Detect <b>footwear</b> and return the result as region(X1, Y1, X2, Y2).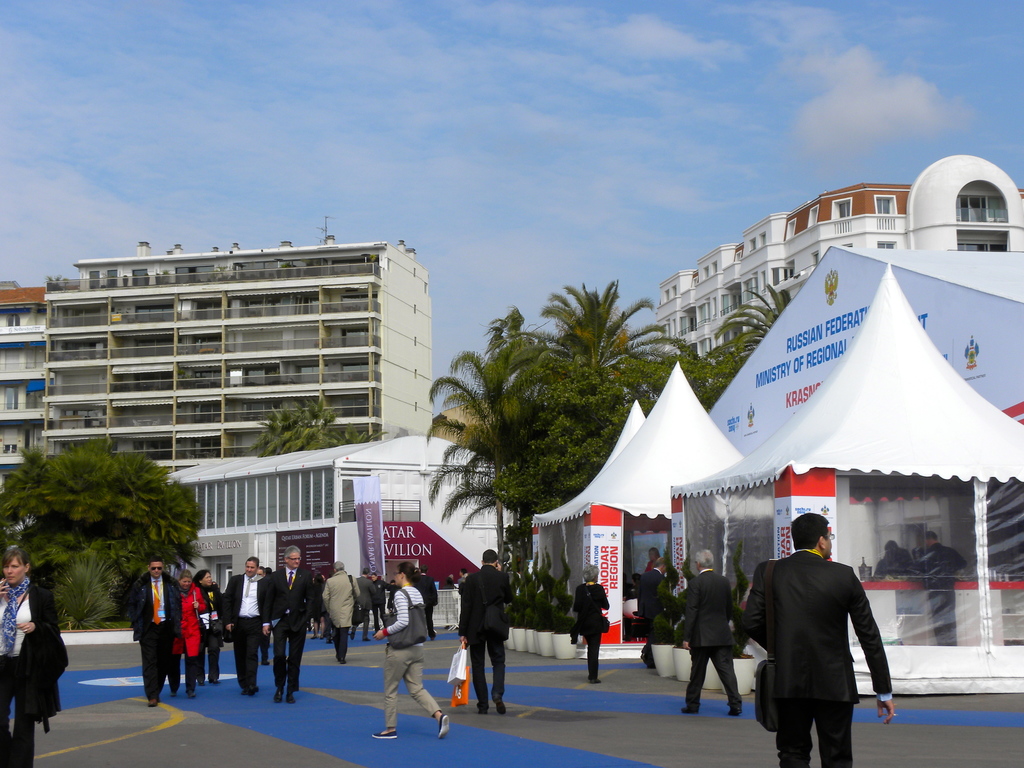
region(208, 679, 221, 685).
